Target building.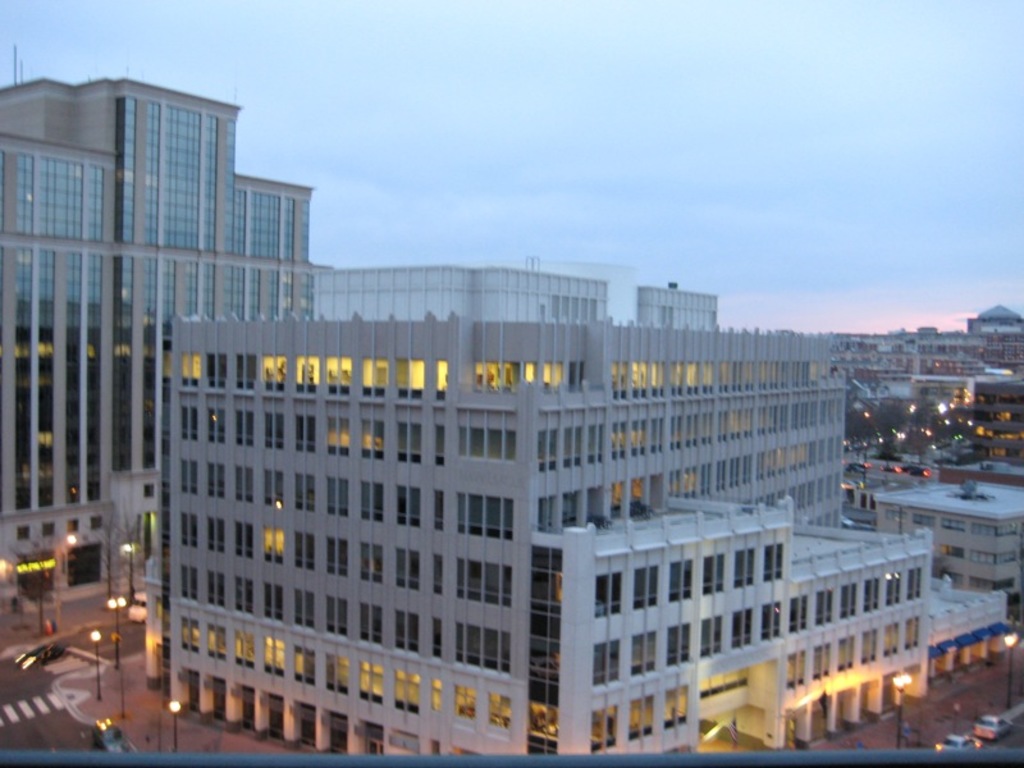
Target region: bbox(138, 302, 1019, 767).
